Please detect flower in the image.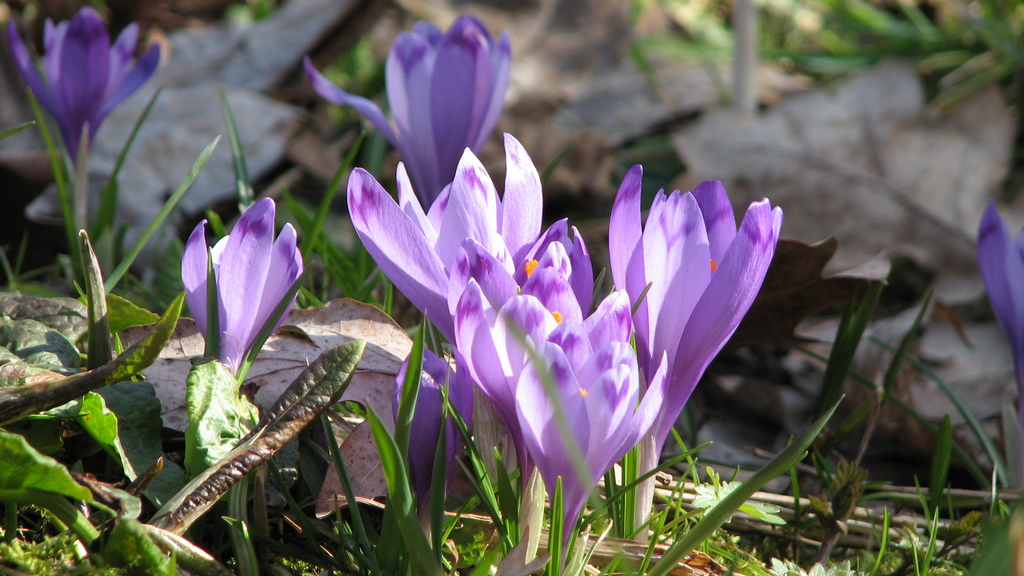
x1=504 y1=294 x2=669 y2=527.
